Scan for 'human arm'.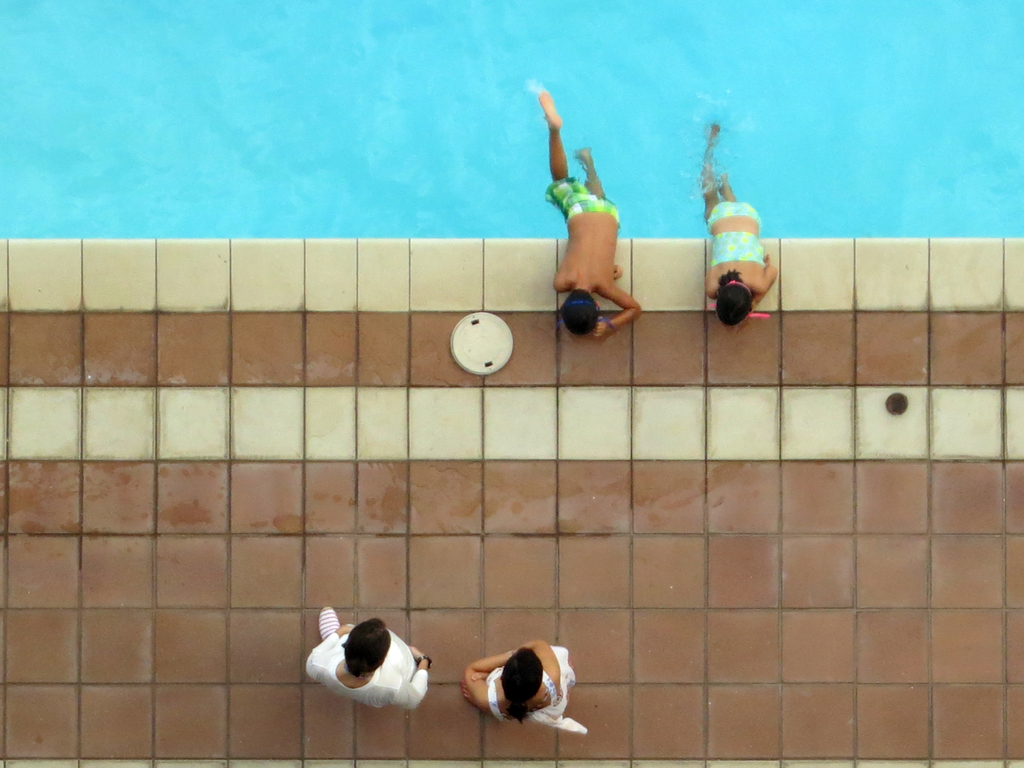
Scan result: box(305, 619, 358, 685).
